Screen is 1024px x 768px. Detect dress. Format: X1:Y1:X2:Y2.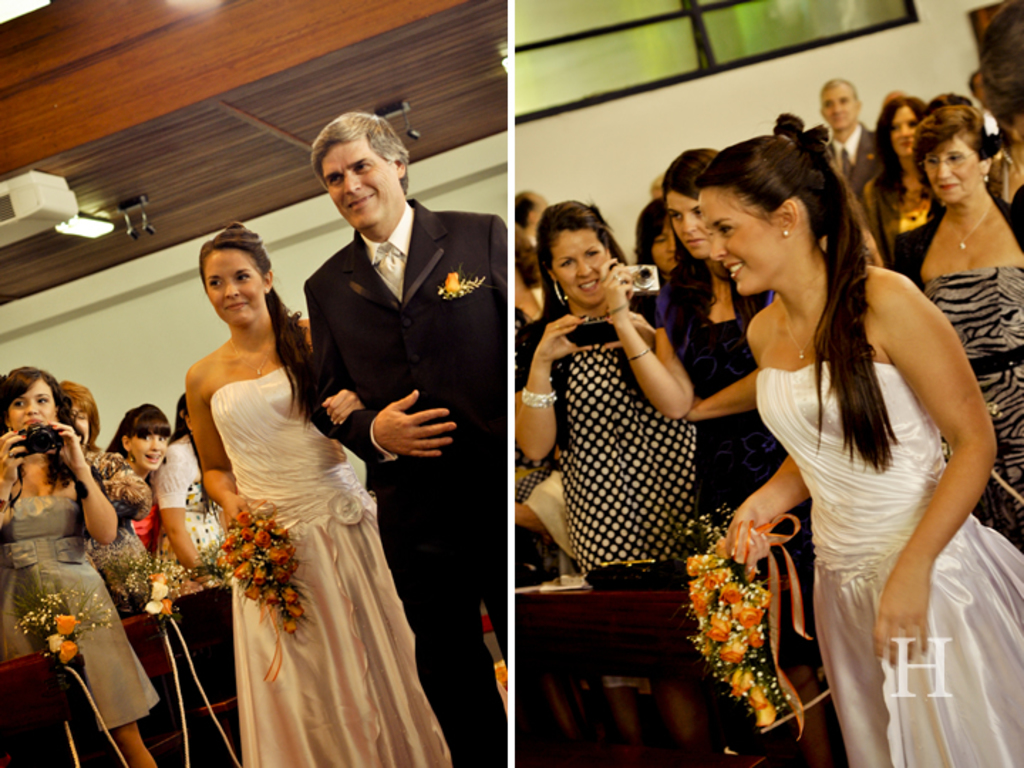
748:364:1023:767.
